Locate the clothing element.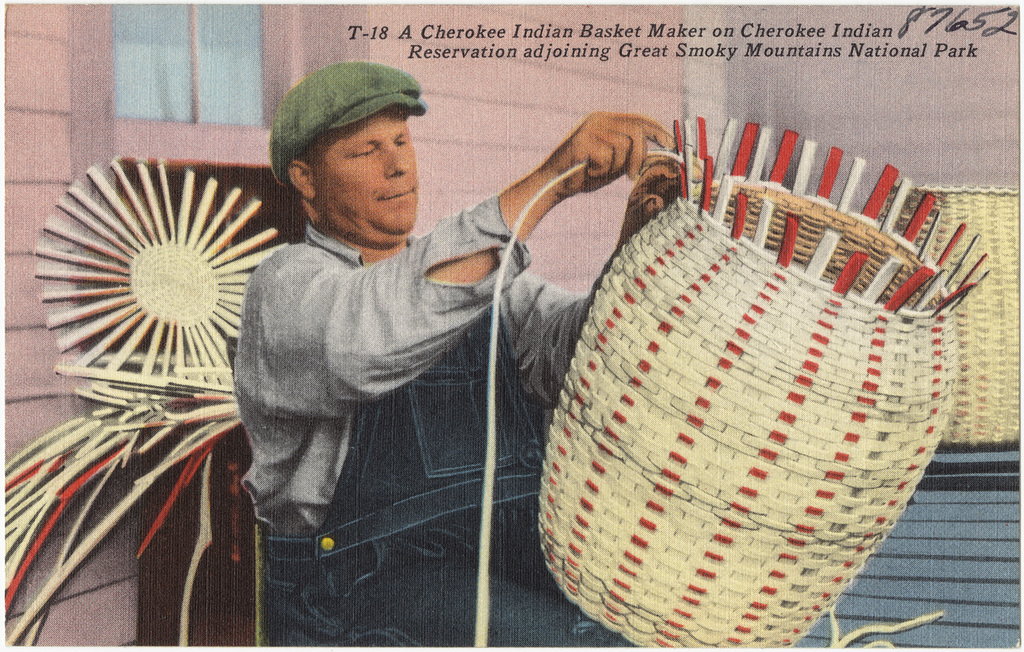
Element bbox: (233,193,625,651).
